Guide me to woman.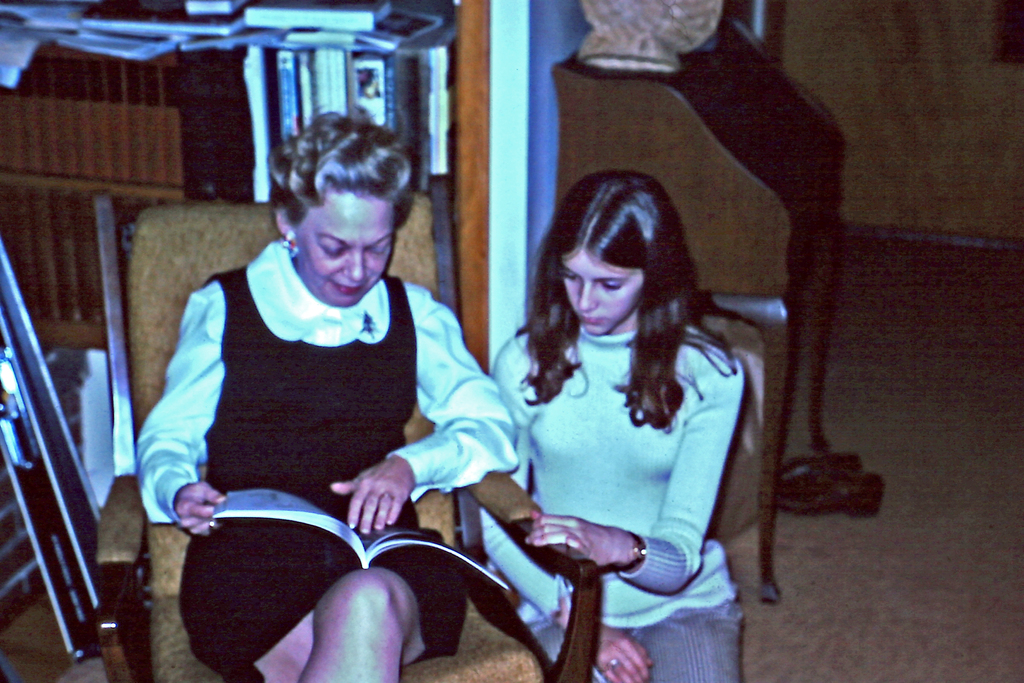
Guidance: (left=456, top=160, right=781, bottom=664).
